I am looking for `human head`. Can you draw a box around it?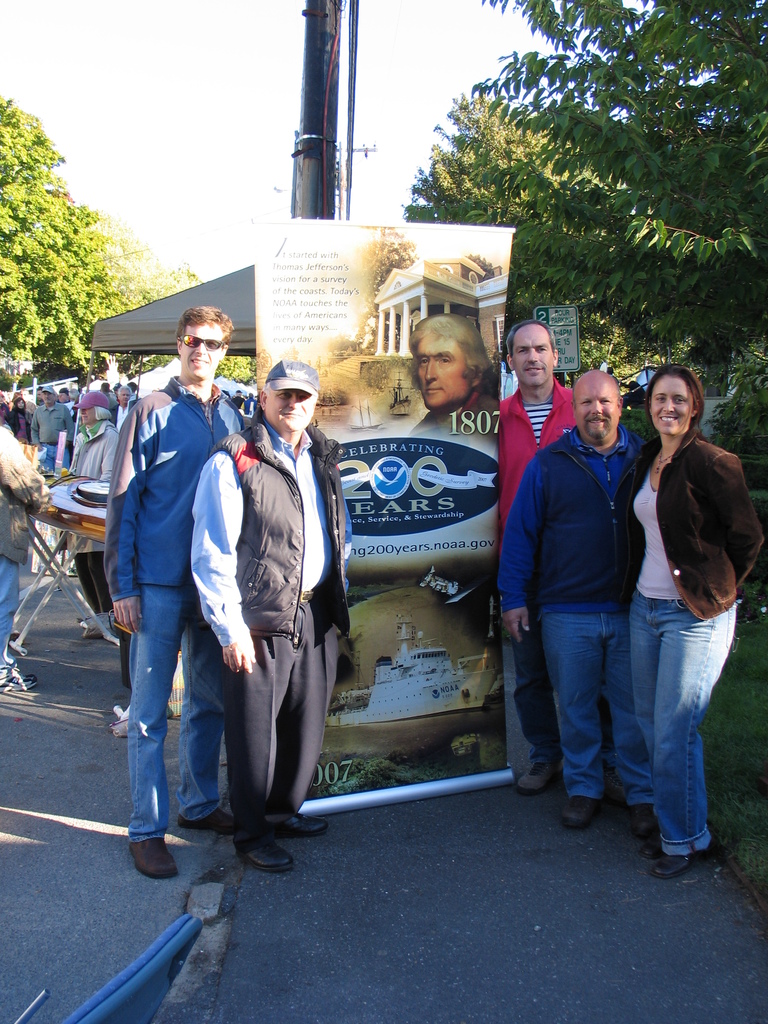
Sure, the bounding box is (13,400,23,410).
